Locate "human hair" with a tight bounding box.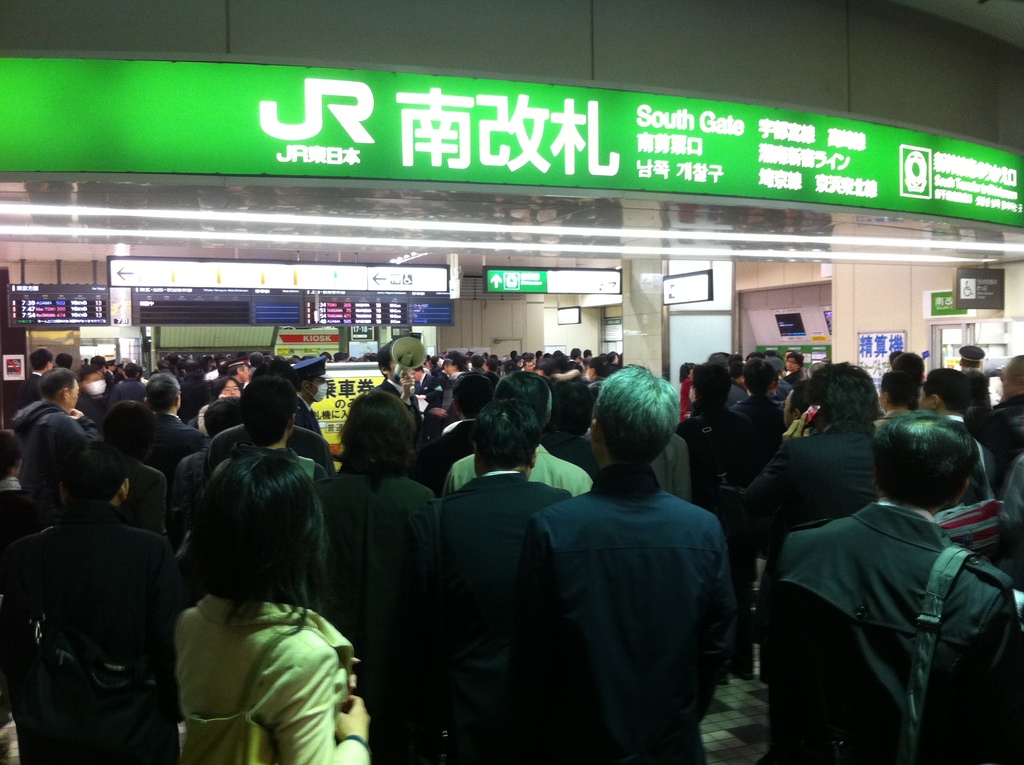
(957,355,981,367).
